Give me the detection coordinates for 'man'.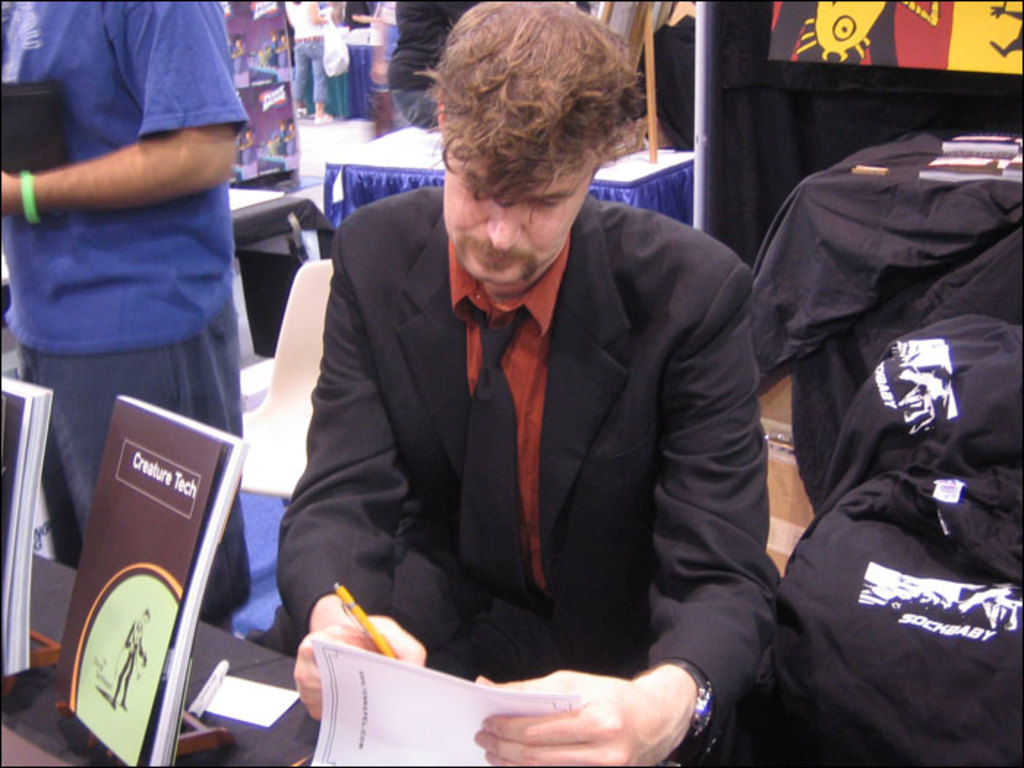
box=[0, 0, 252, 639].
